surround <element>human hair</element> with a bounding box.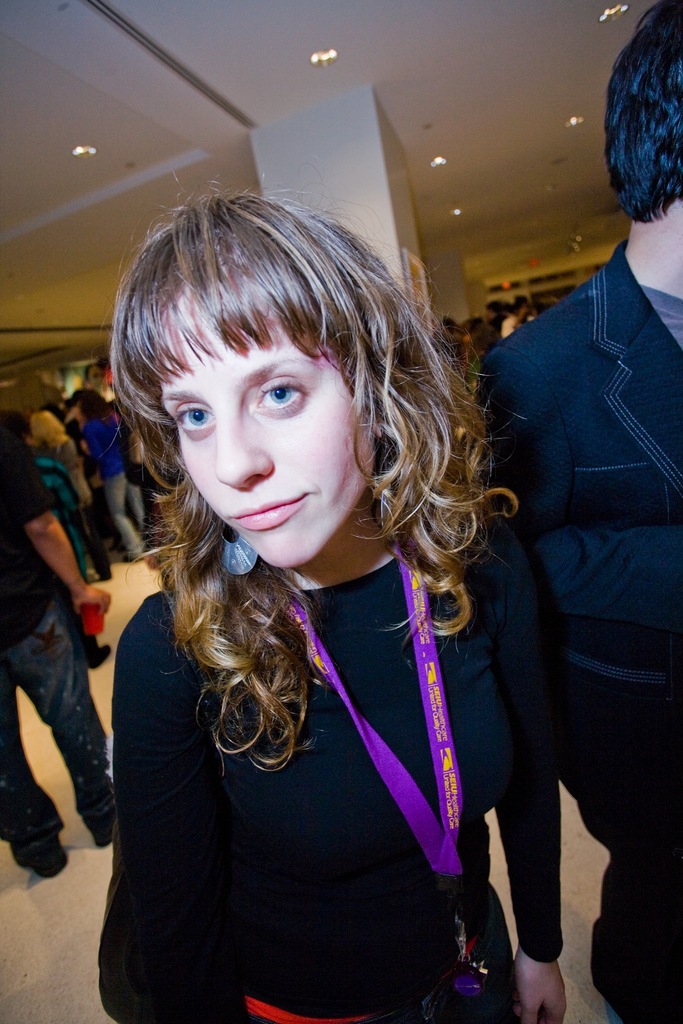
crop(602, 1, 682, 225).
